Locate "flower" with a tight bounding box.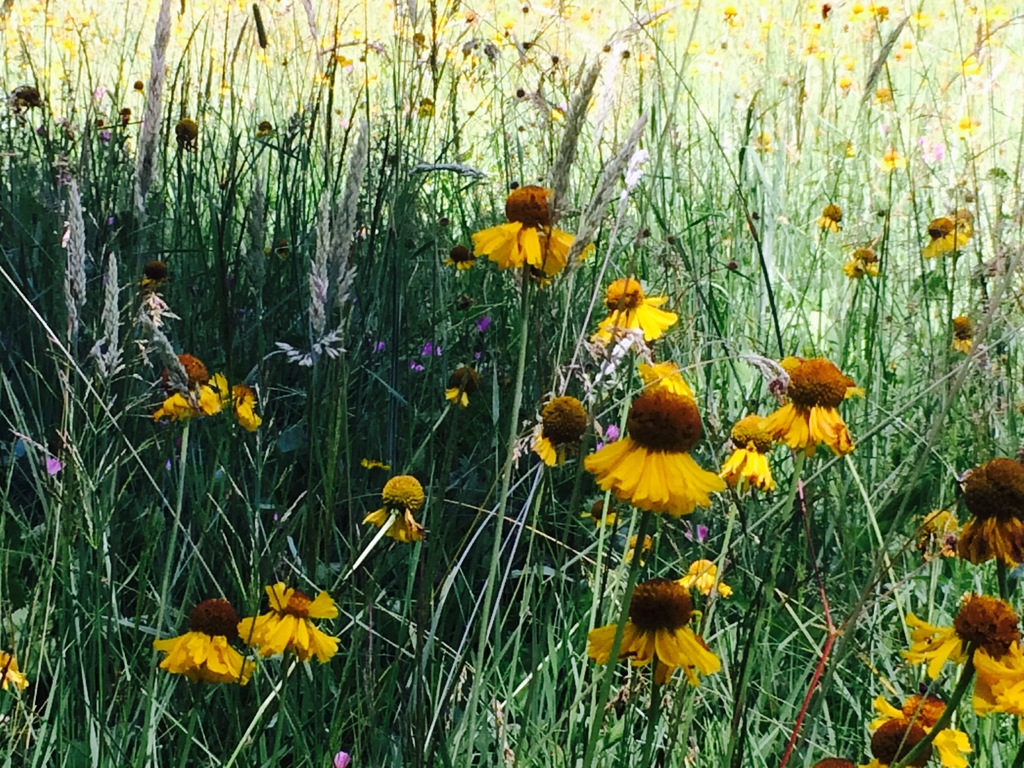
pyautogui.locateOnScreen(0, 650, 35, 689).
